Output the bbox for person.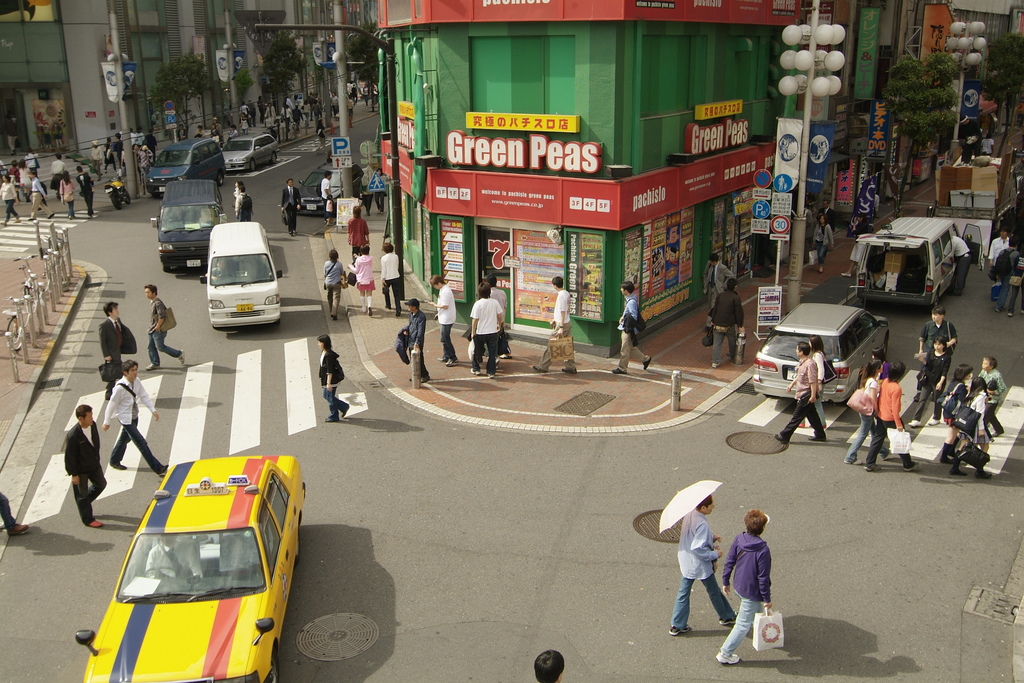
bbox=[423, 267, 458, 367].
